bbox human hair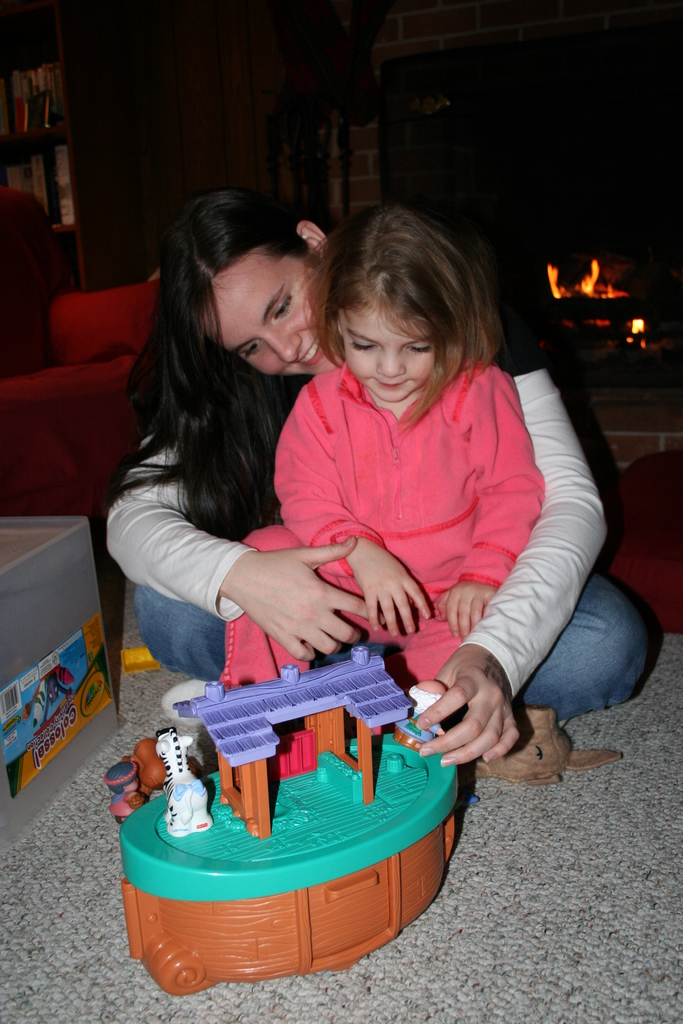
<bbox>317, 185, 493, 403</bbox>
